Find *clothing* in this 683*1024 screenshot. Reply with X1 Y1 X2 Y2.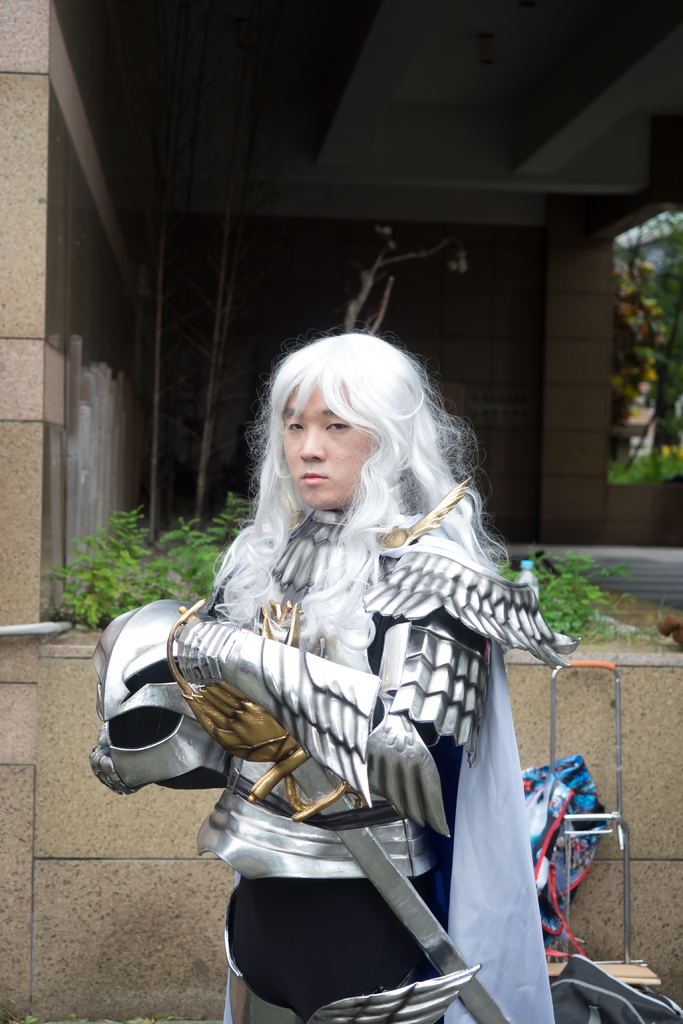
143 444 570 982.
